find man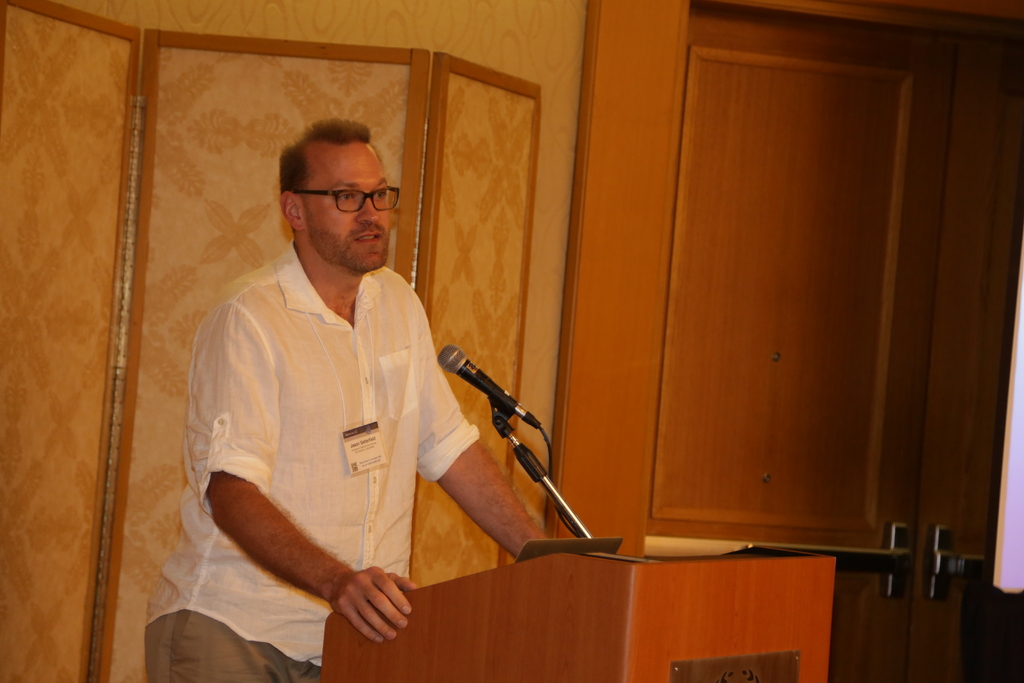
(139,113,562,682)
